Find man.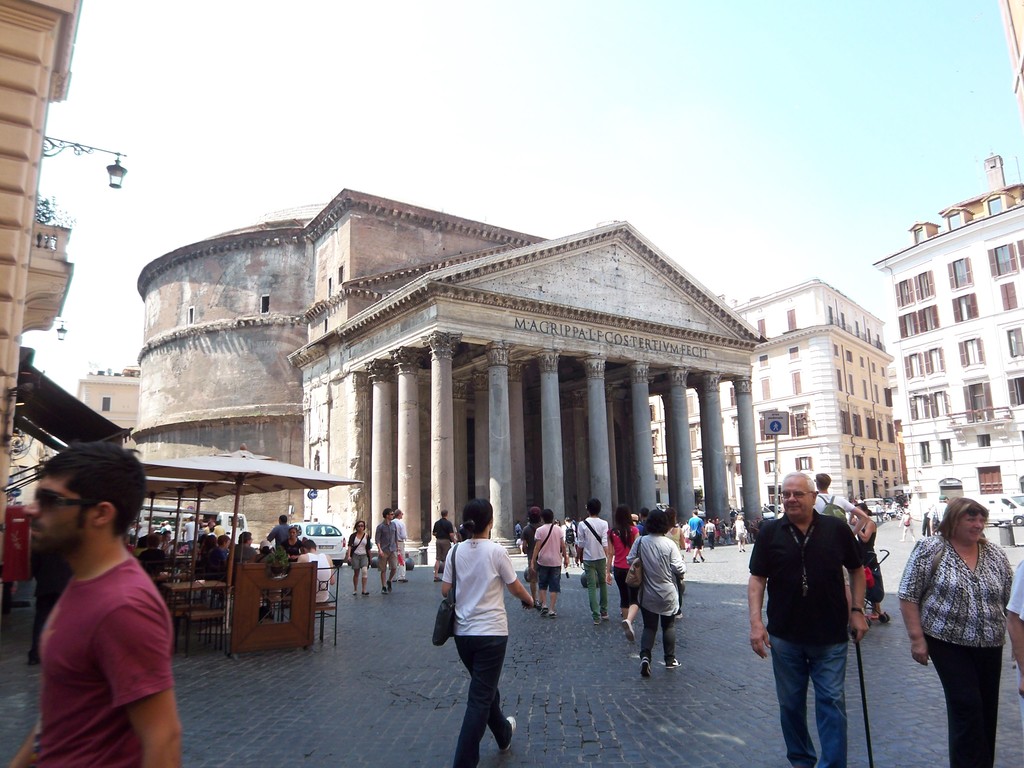
box=[433, 509, 452, 581].
